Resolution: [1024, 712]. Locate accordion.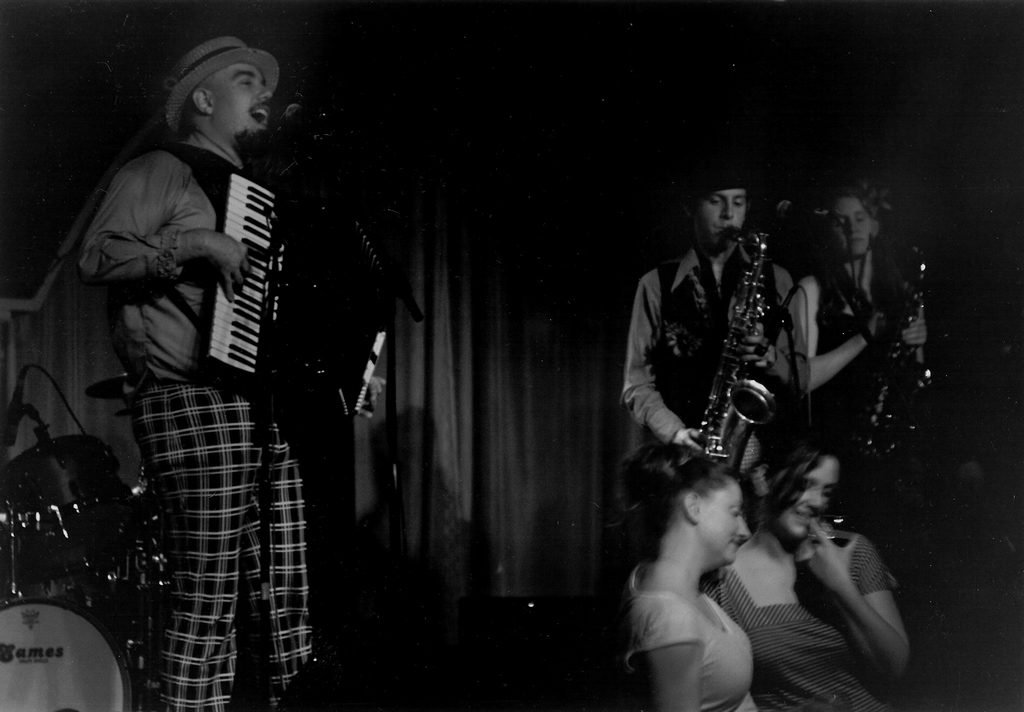
(117,148,284,401).
